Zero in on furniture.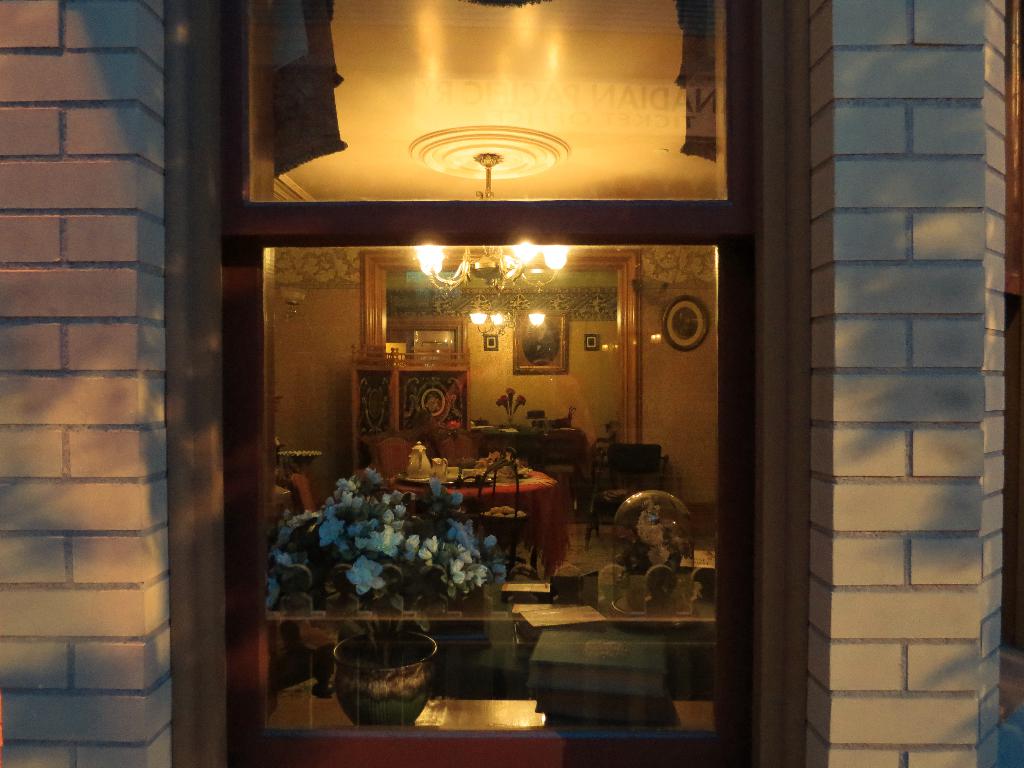
Zeroed in: [left=360, top=430, right=418, bottom=479].
